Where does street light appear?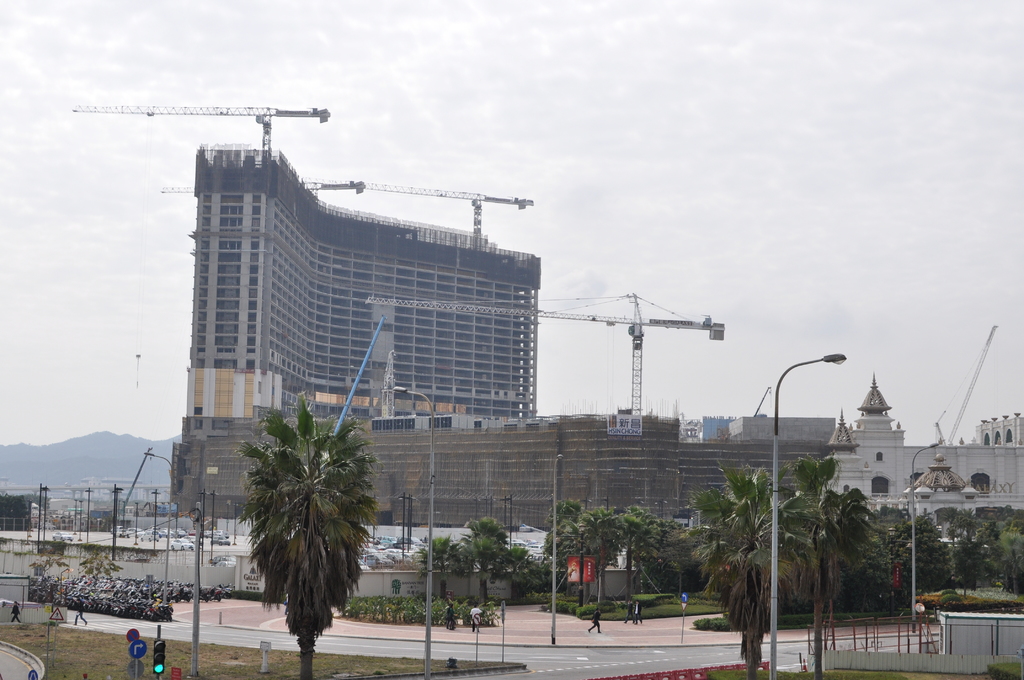
Appears at 36 483 51 553.
